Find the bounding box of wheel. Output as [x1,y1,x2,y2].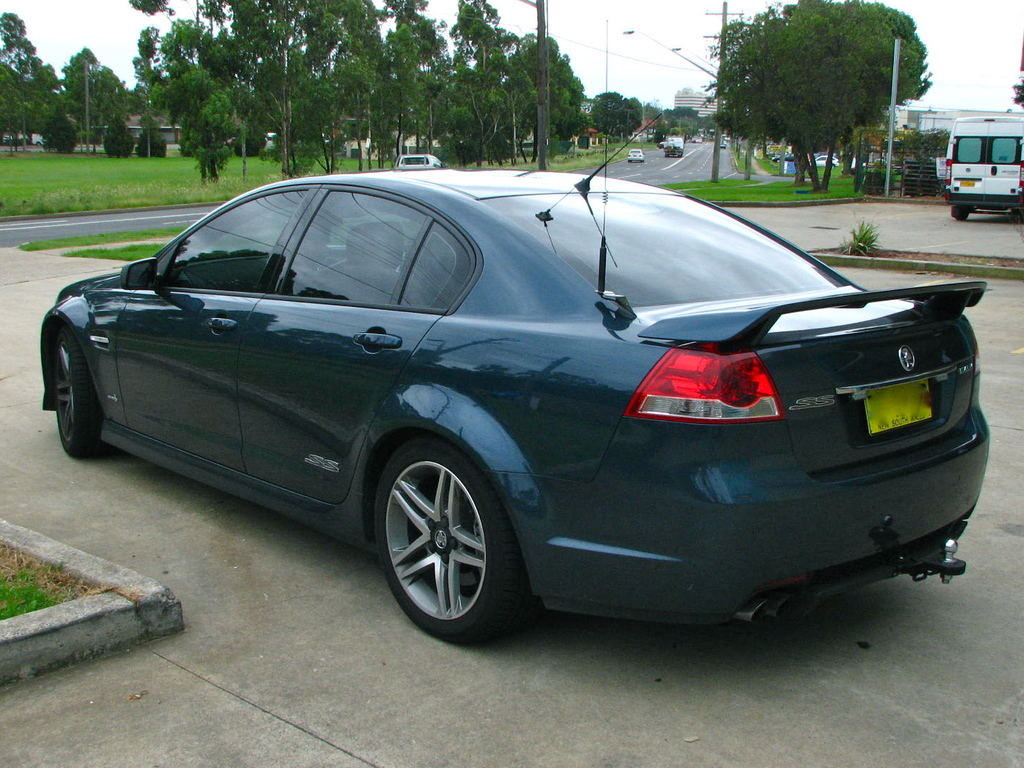
[952,210,969,219].
